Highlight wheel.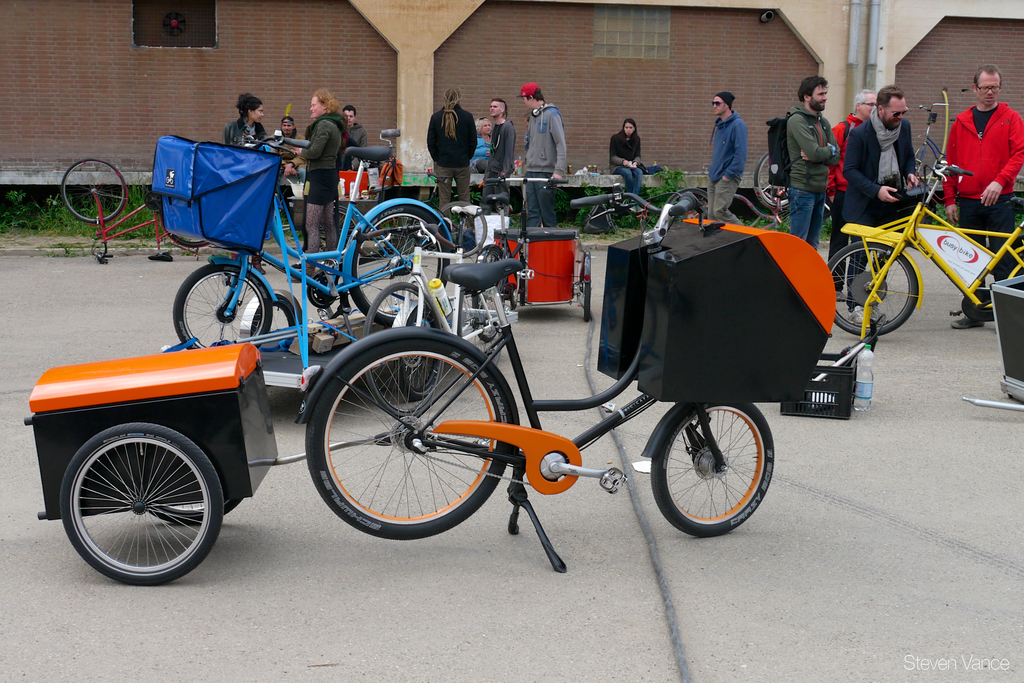
Highlighted region: <region>172, 264, 271, 349</region>.
